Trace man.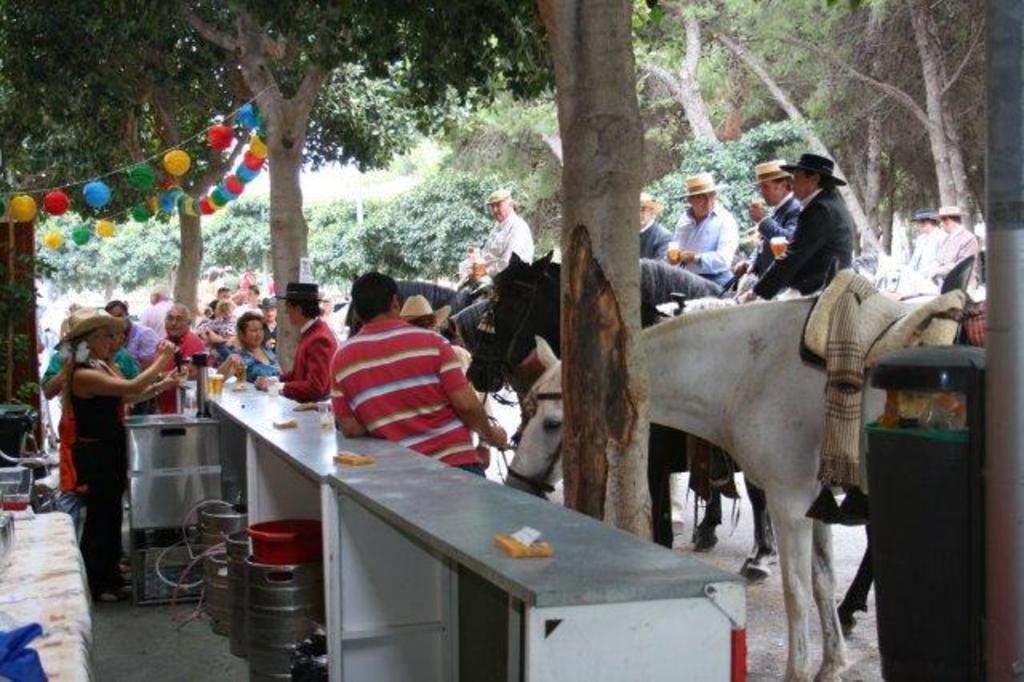
Traced to bbox=[746, 154, 867, 303].
